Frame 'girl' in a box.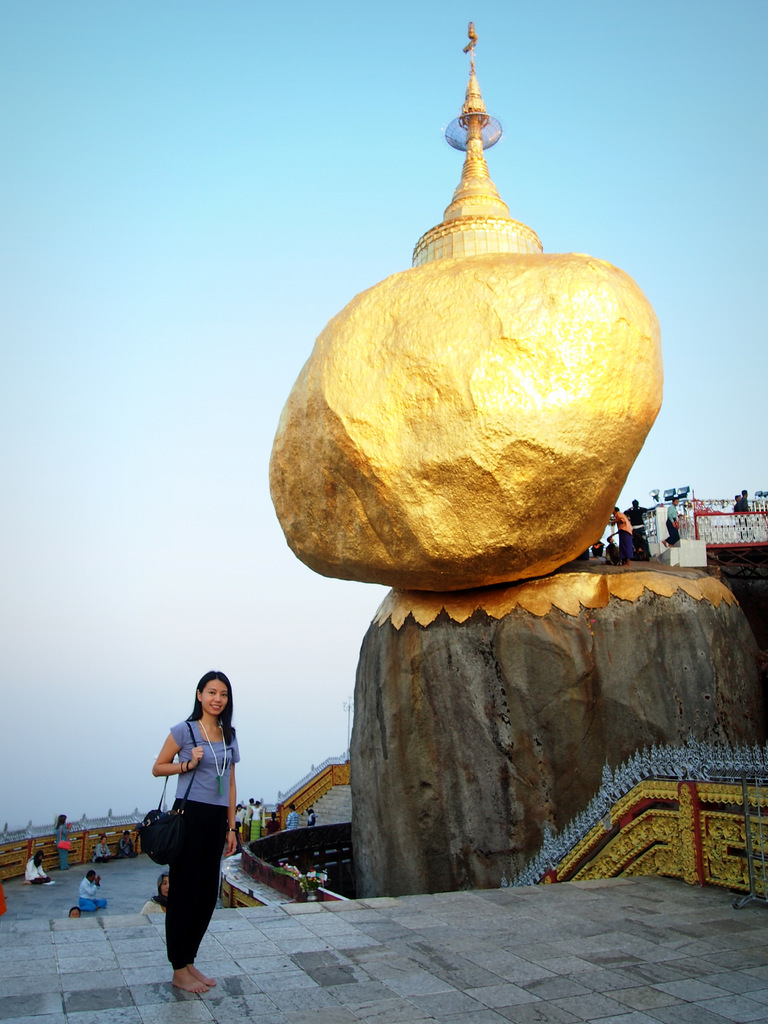
155,669,241,1000.
